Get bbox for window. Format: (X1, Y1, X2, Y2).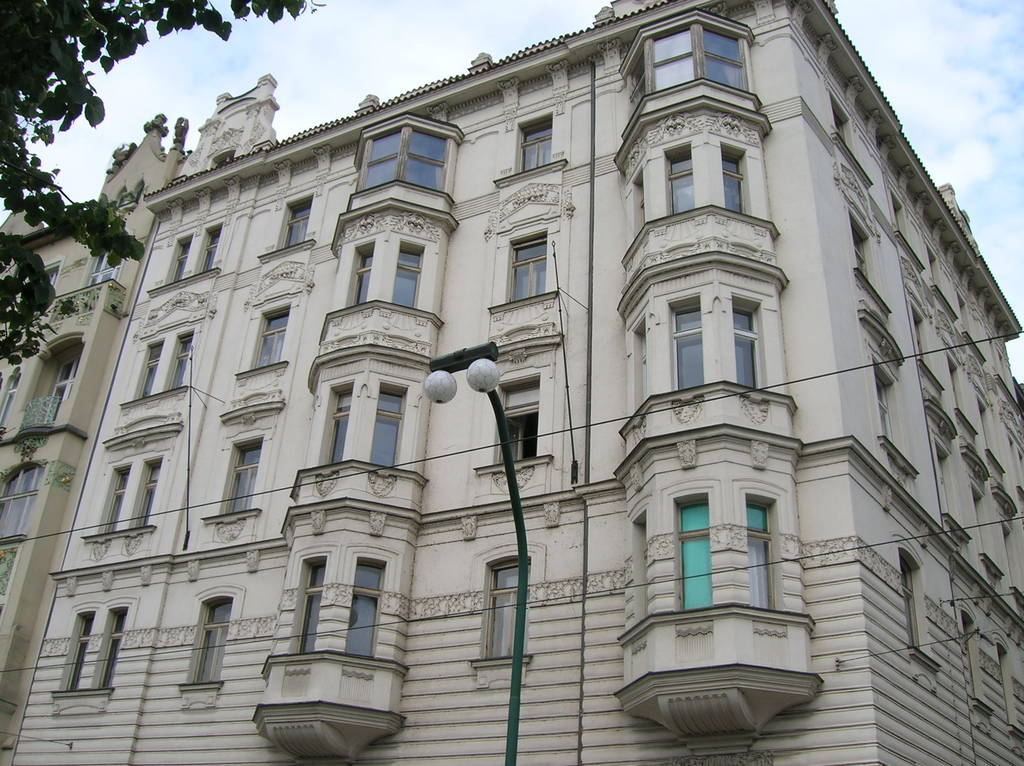
(628, 425, 794, 644).
